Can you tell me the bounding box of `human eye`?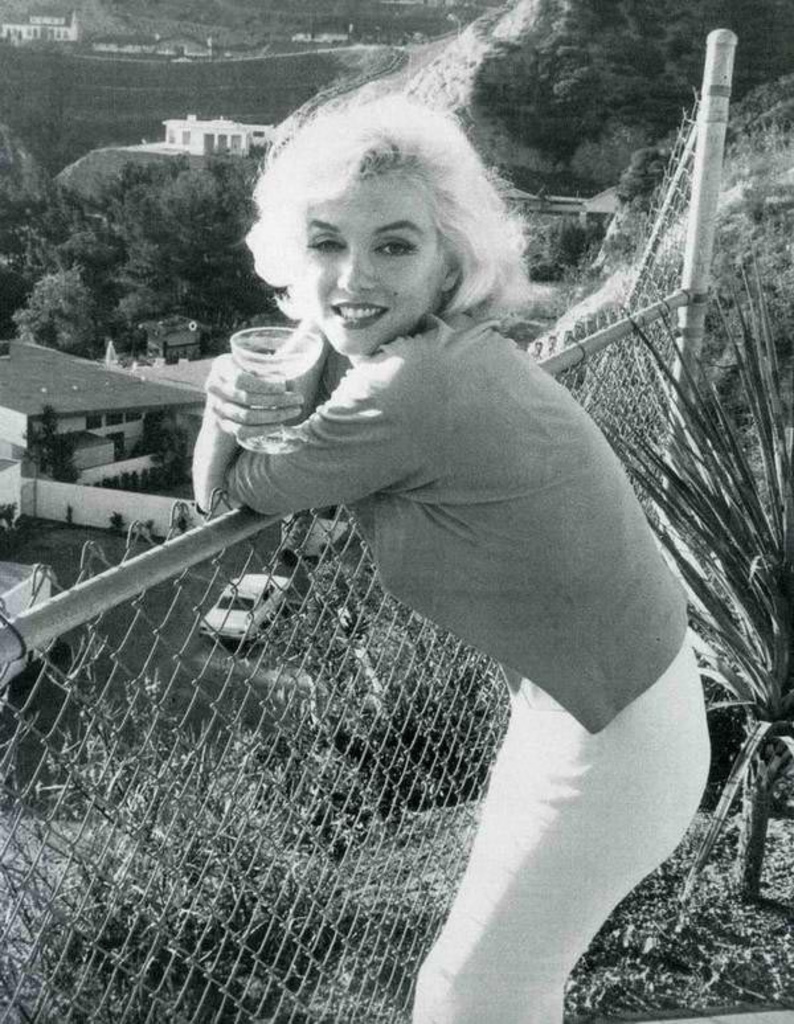
x1=302 y1=226 x2=343 y2=259.
